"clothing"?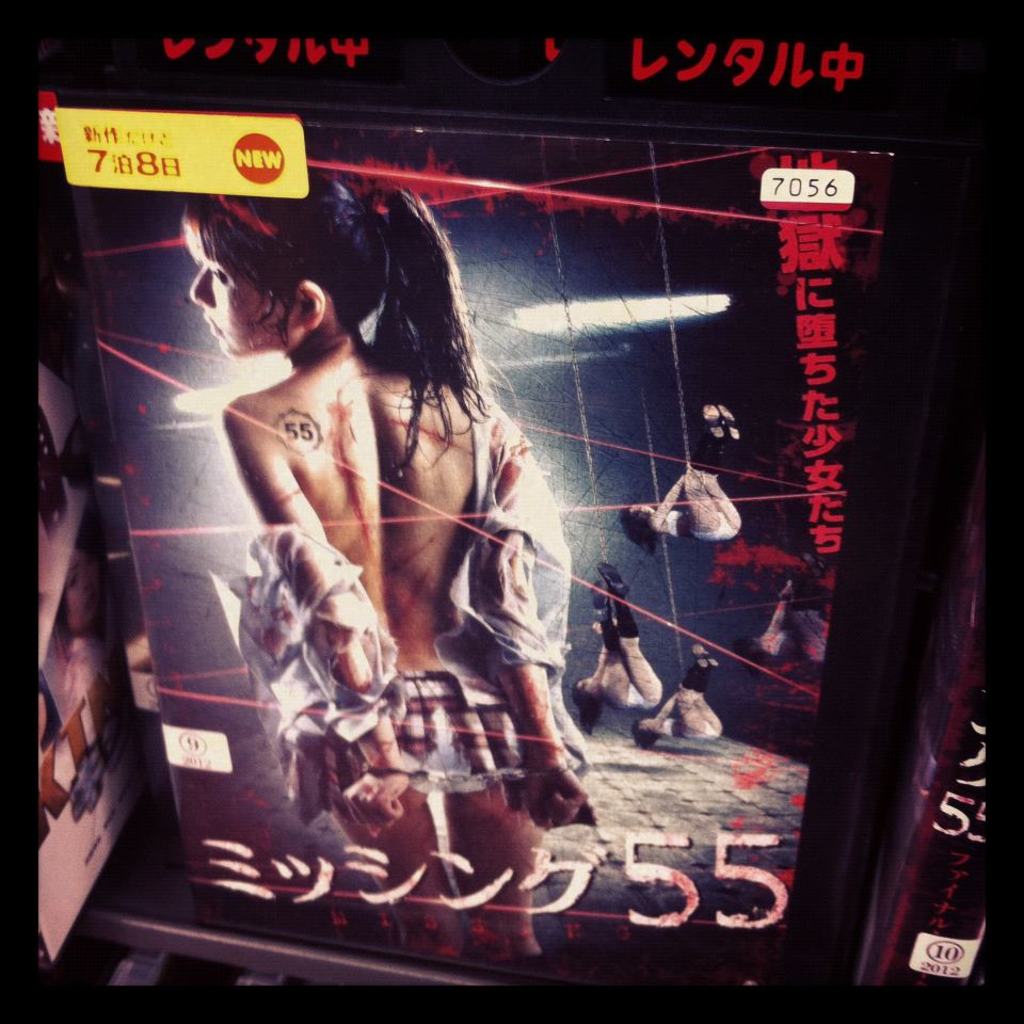
select_region(620, 675, 666, 707)
